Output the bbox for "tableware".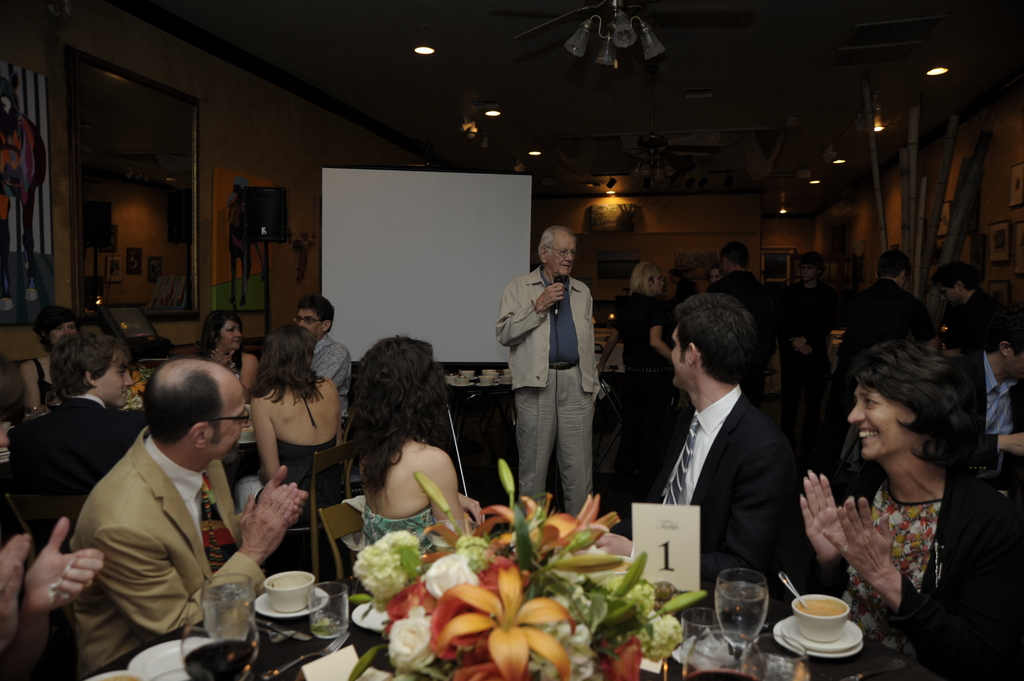
(left=198, top=577, right=252, bottom=645).
